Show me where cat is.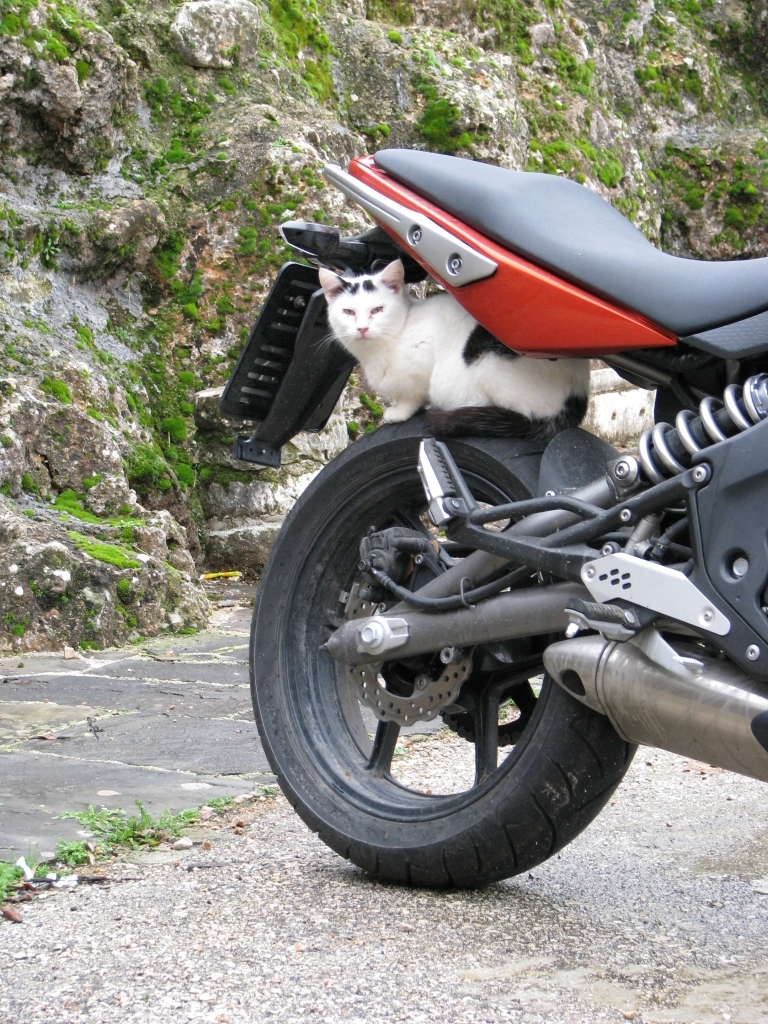
cat is at (left=317, top=257, right=591, bottom=446).
